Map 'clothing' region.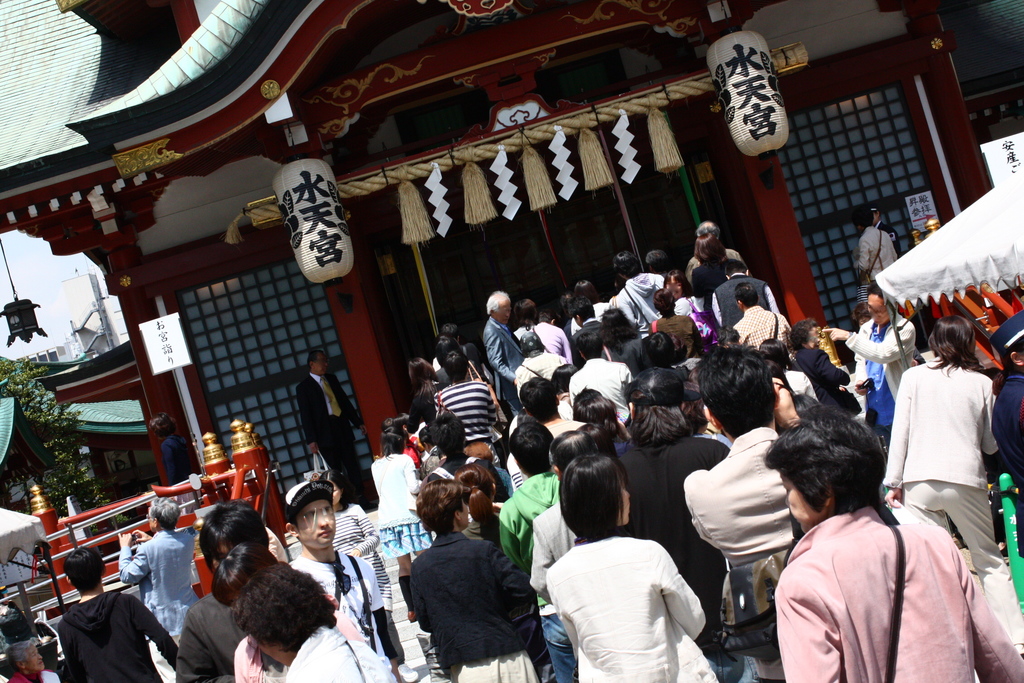
Mapped to {"left": 680, "top": 243, "right": 749, "bottom": 295}.
